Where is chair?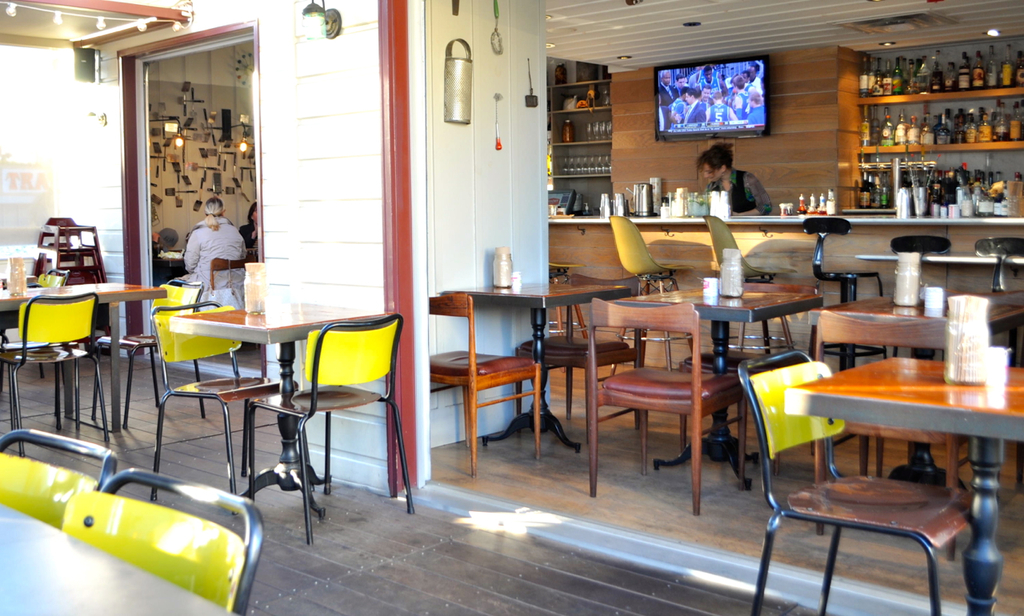
locate(588, 294, 750, 514).
